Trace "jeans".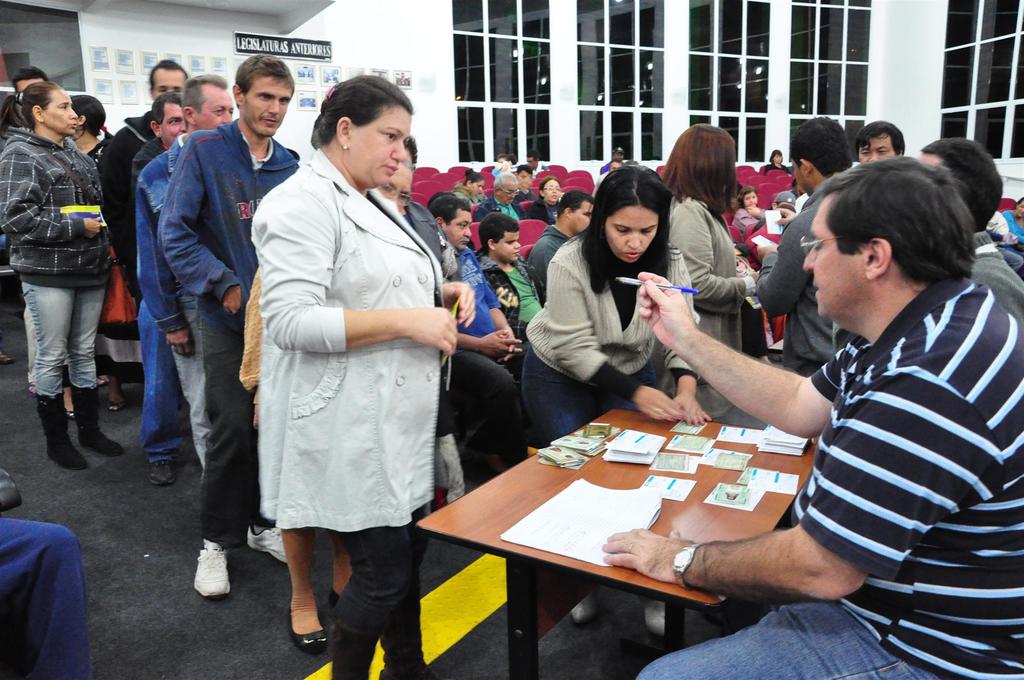
Traced to [left=333, top=506, right=428, bottom=676].
